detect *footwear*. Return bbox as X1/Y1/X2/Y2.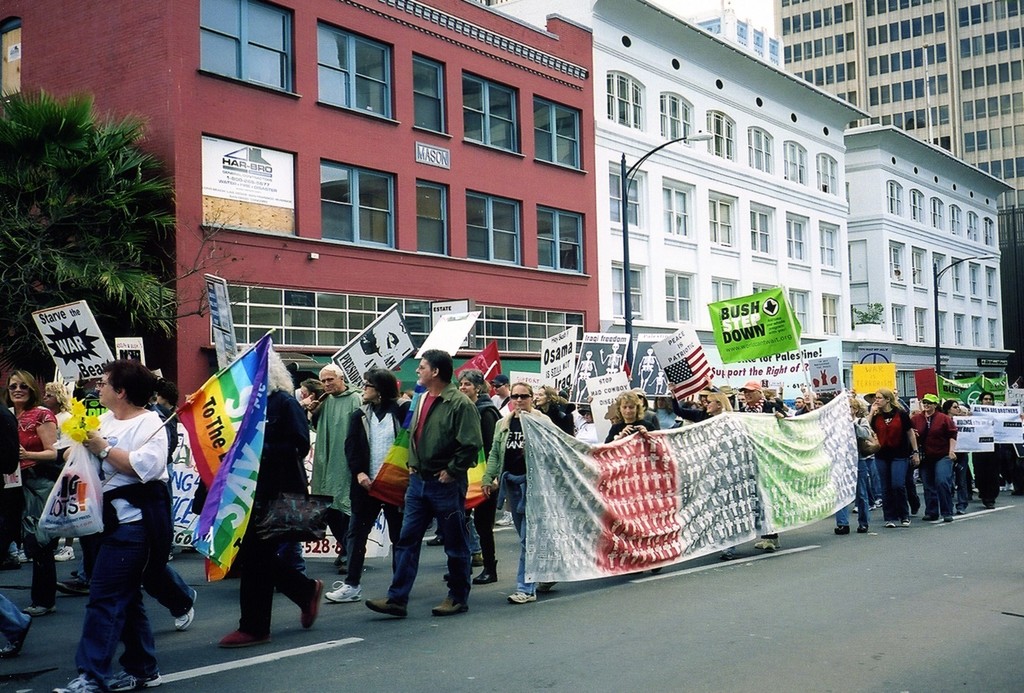
470/551/485/567.
